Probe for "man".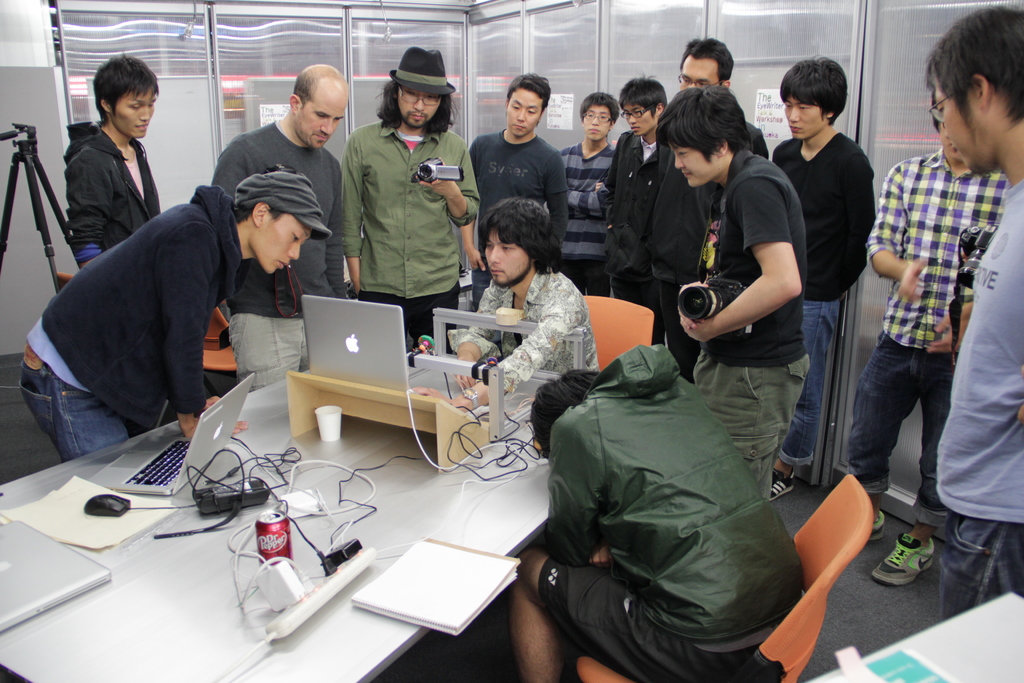
Probe result: 920/3/1023/618.
